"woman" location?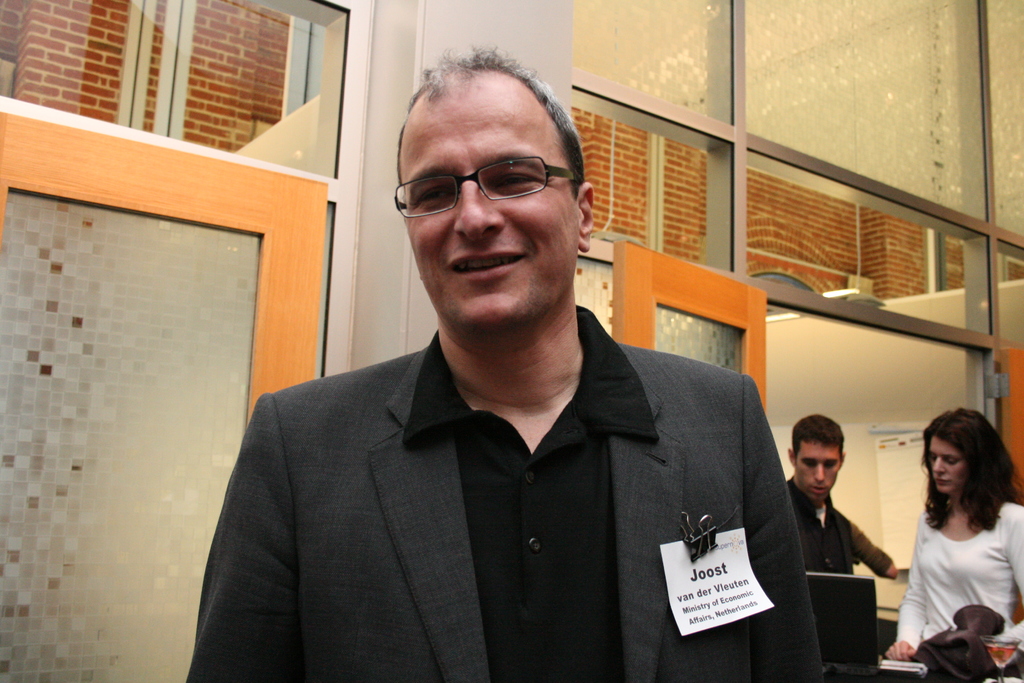
pyautogui.locateOnScreen(881, 404, 1013, 664)
